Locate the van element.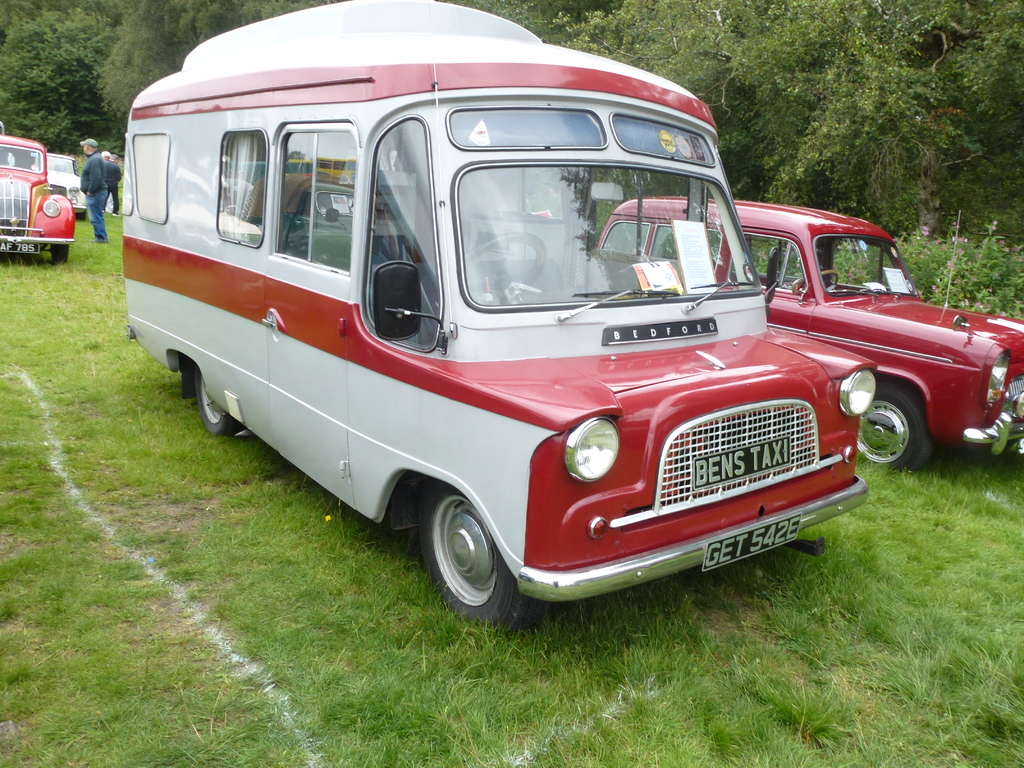
Element bbox: l=120, t=0, r=877, b=628.
